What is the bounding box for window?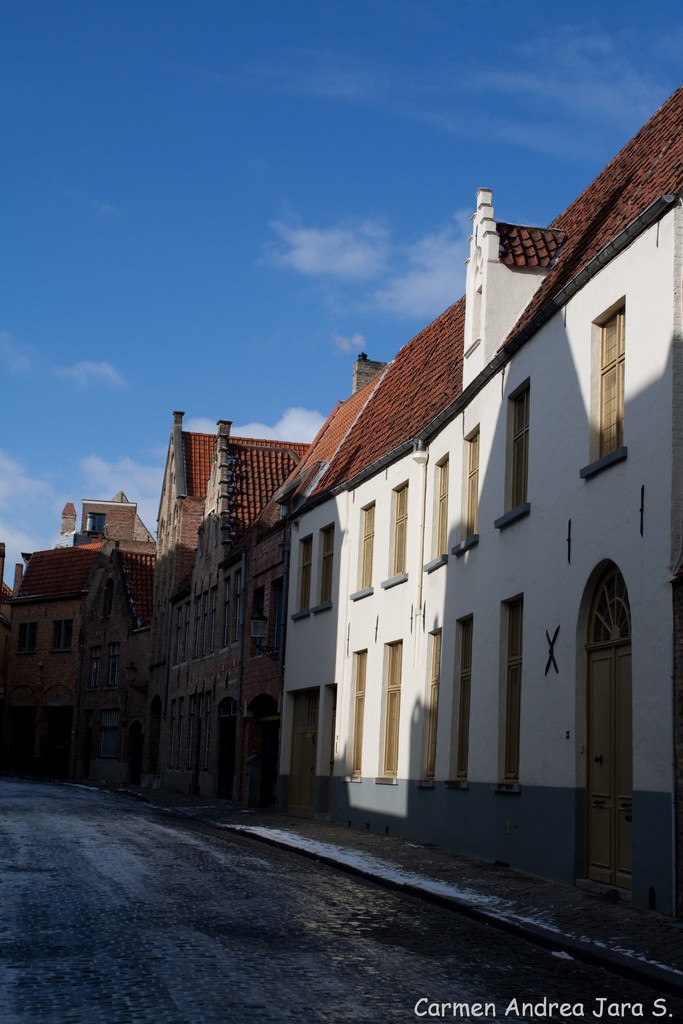
497,593,520,790.
